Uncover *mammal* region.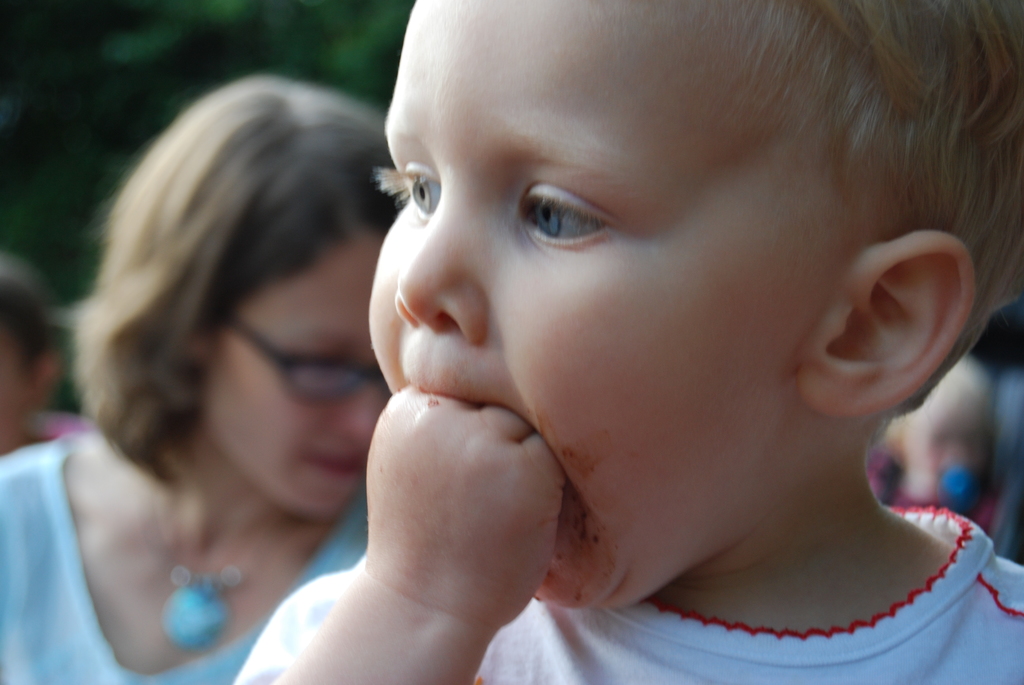
Uncovered: (227,0,1023,684).
